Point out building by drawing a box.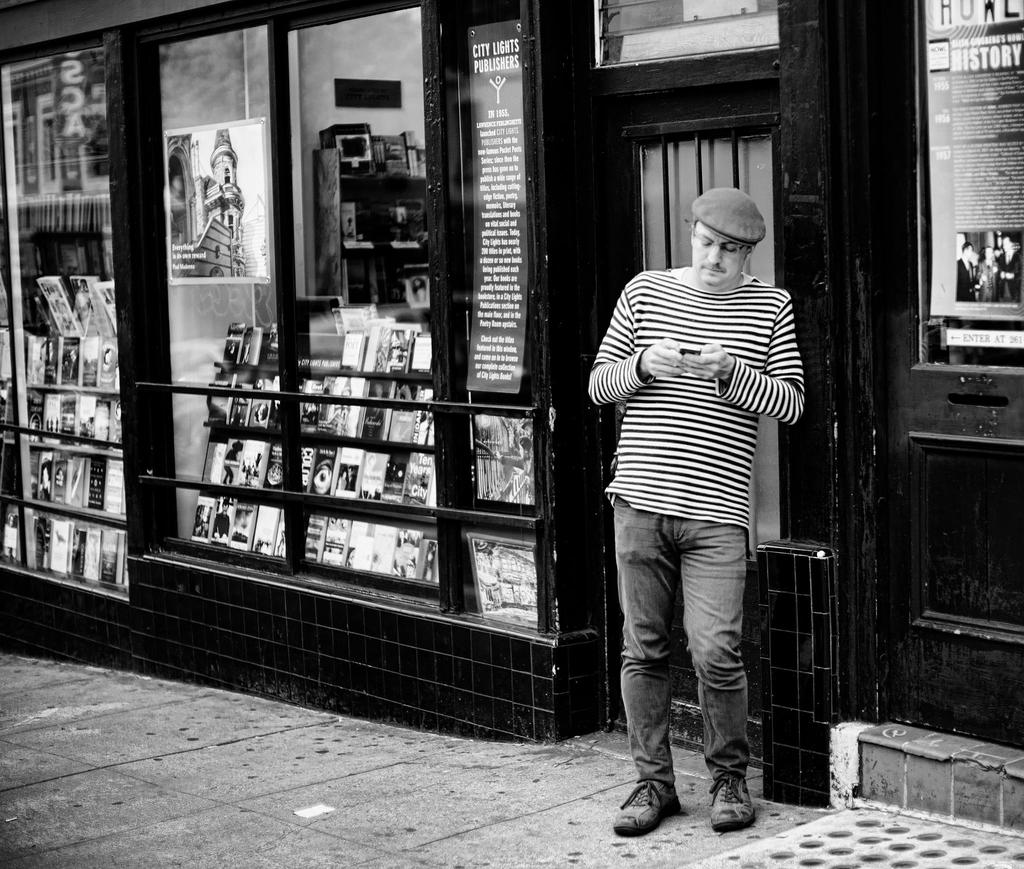
l=0, t=0, r=1023, b=837.
